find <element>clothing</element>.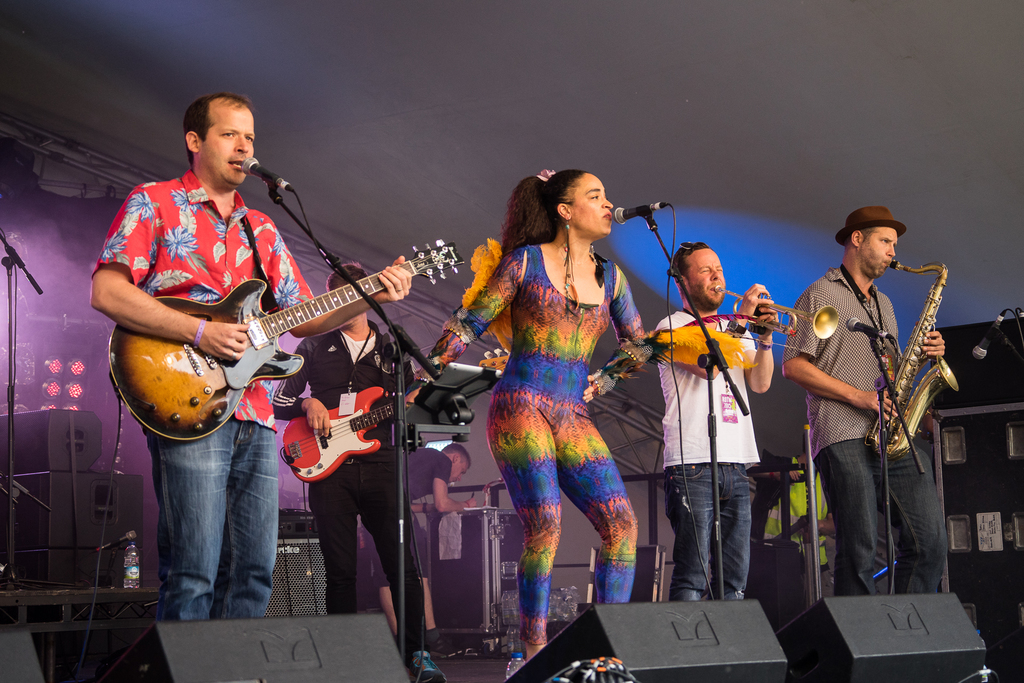
(768,461,831,575).
